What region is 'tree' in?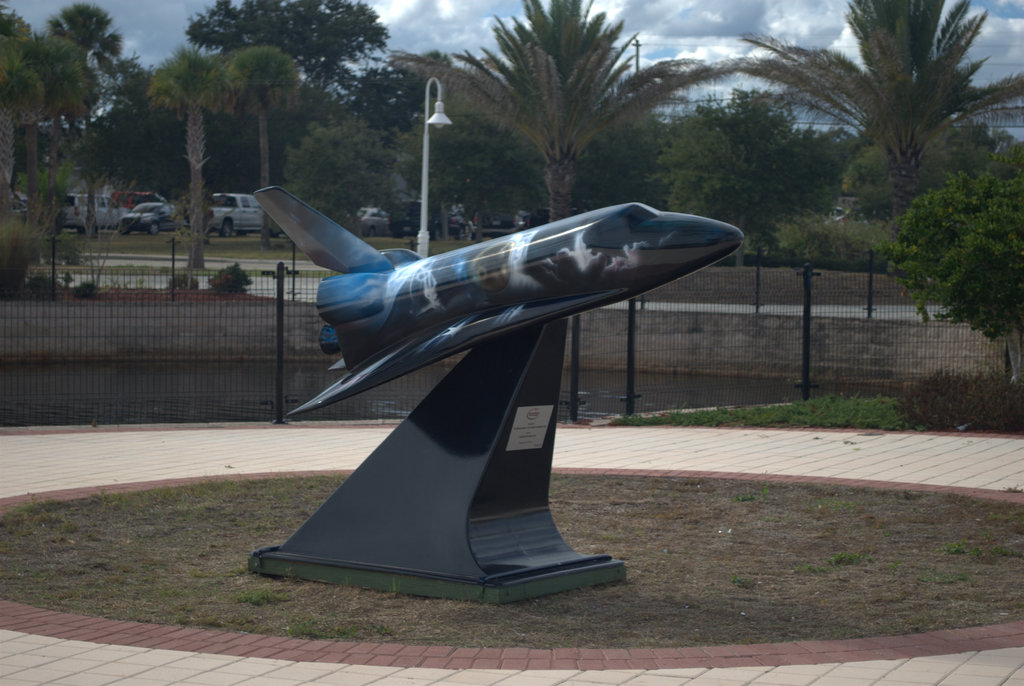
locate(135, 49, 230, 269).
